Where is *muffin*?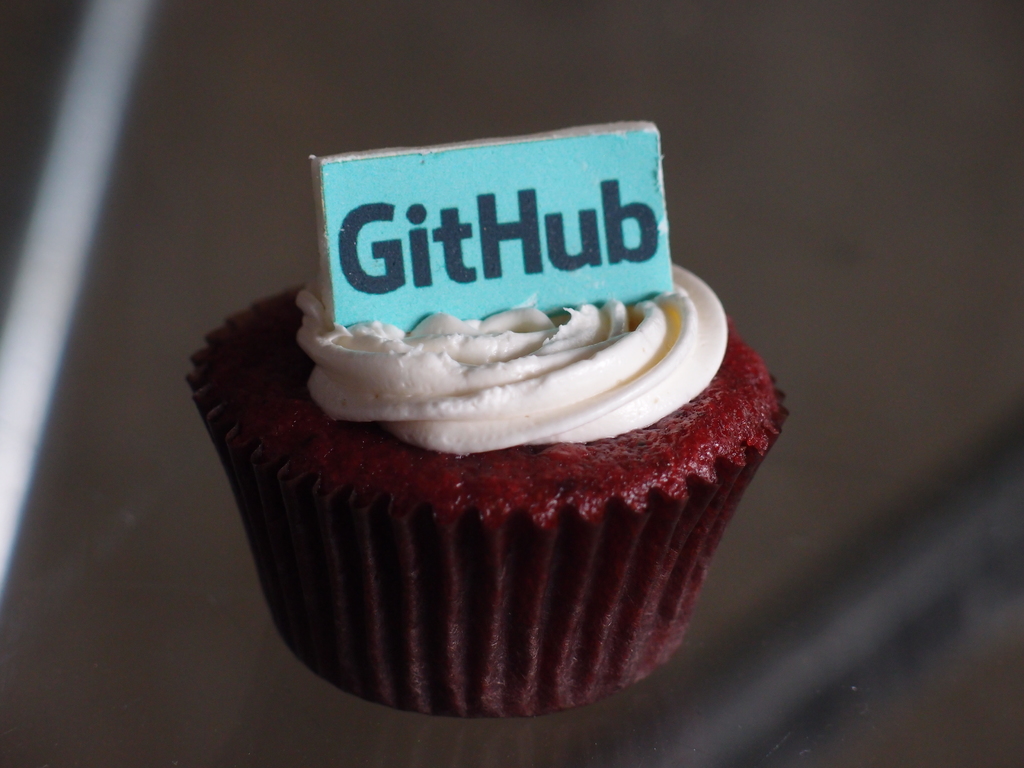
<region>189, 264, 785, 716</region>.
